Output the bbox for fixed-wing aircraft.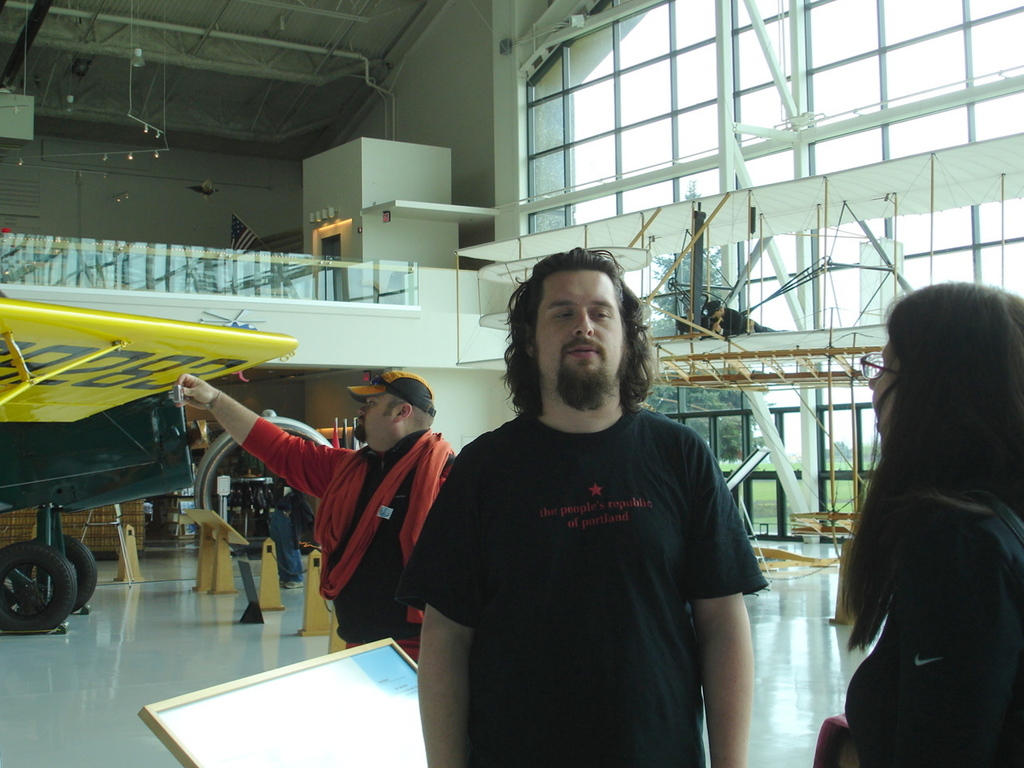
[0, 282, 289, 642].
